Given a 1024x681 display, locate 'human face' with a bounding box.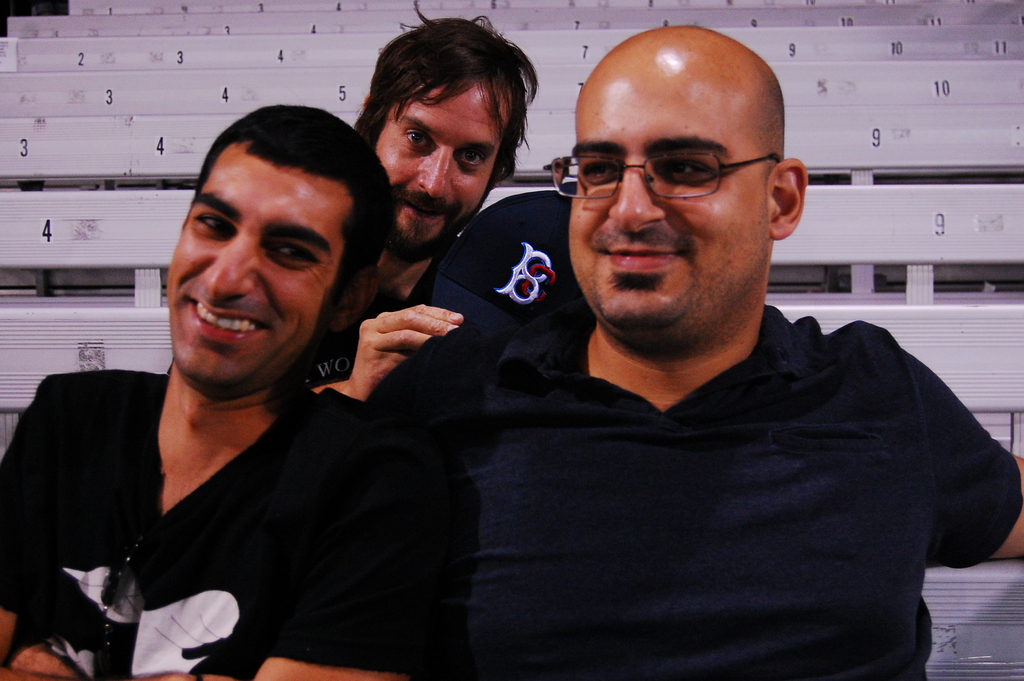
Located: (553, 53, 777, 350).
